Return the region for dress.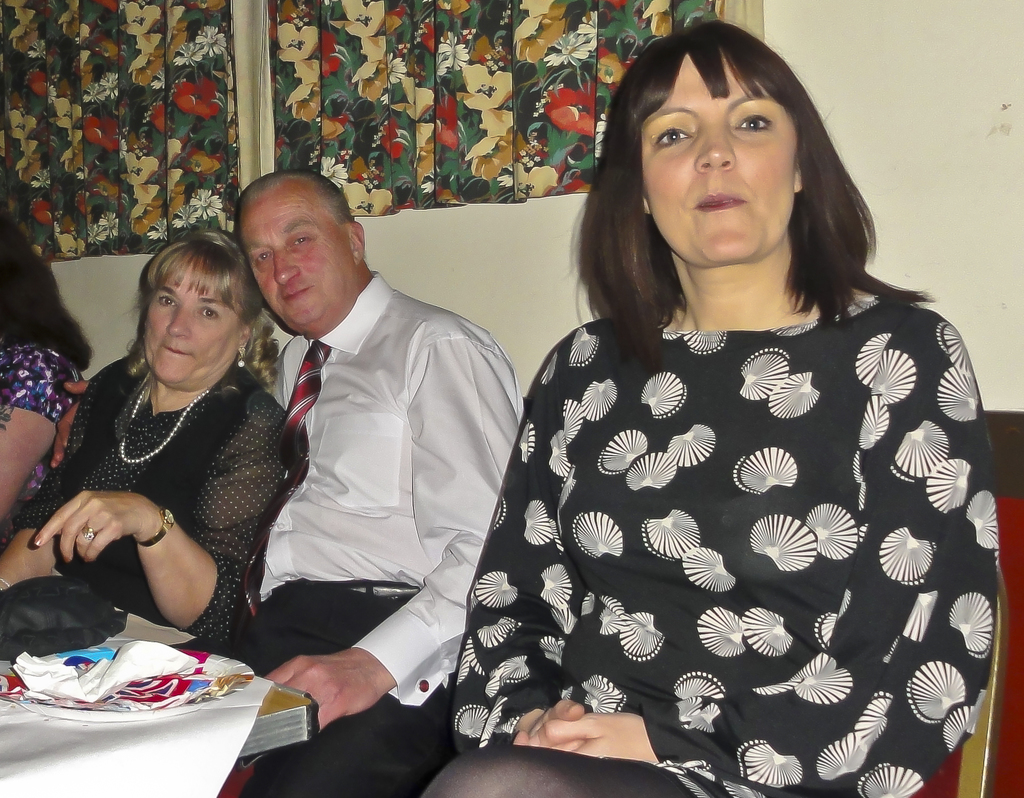
locate(451, 294, 1005, 797).
